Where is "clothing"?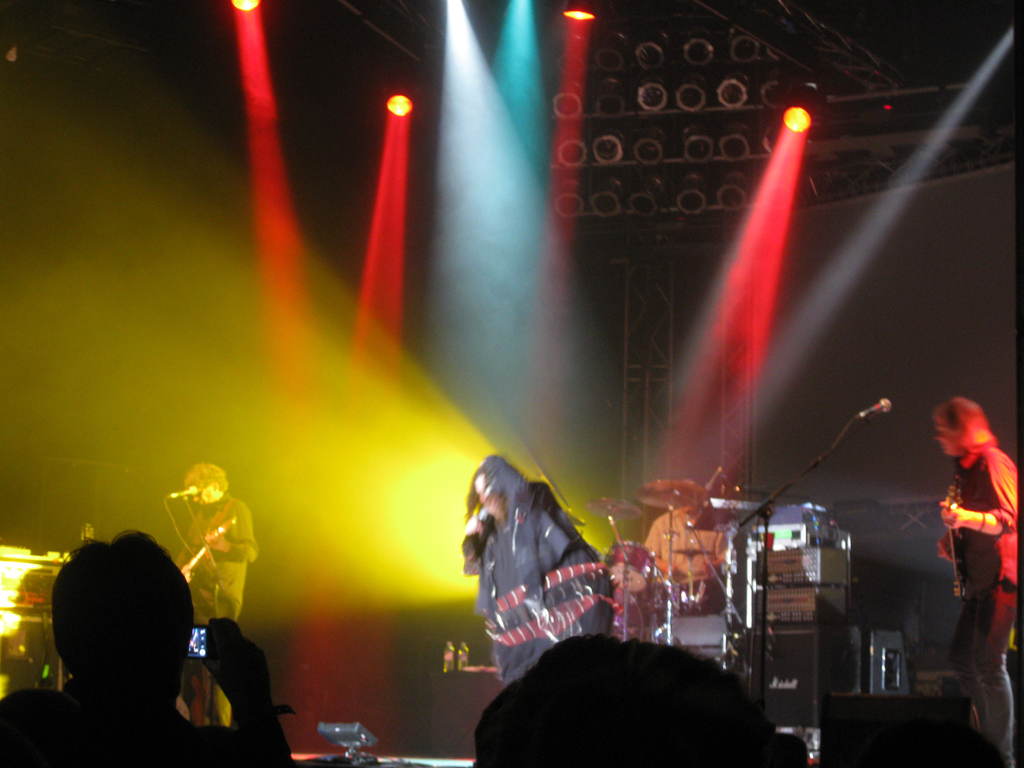
(left=458, top=478, right=610, bottom=683).
